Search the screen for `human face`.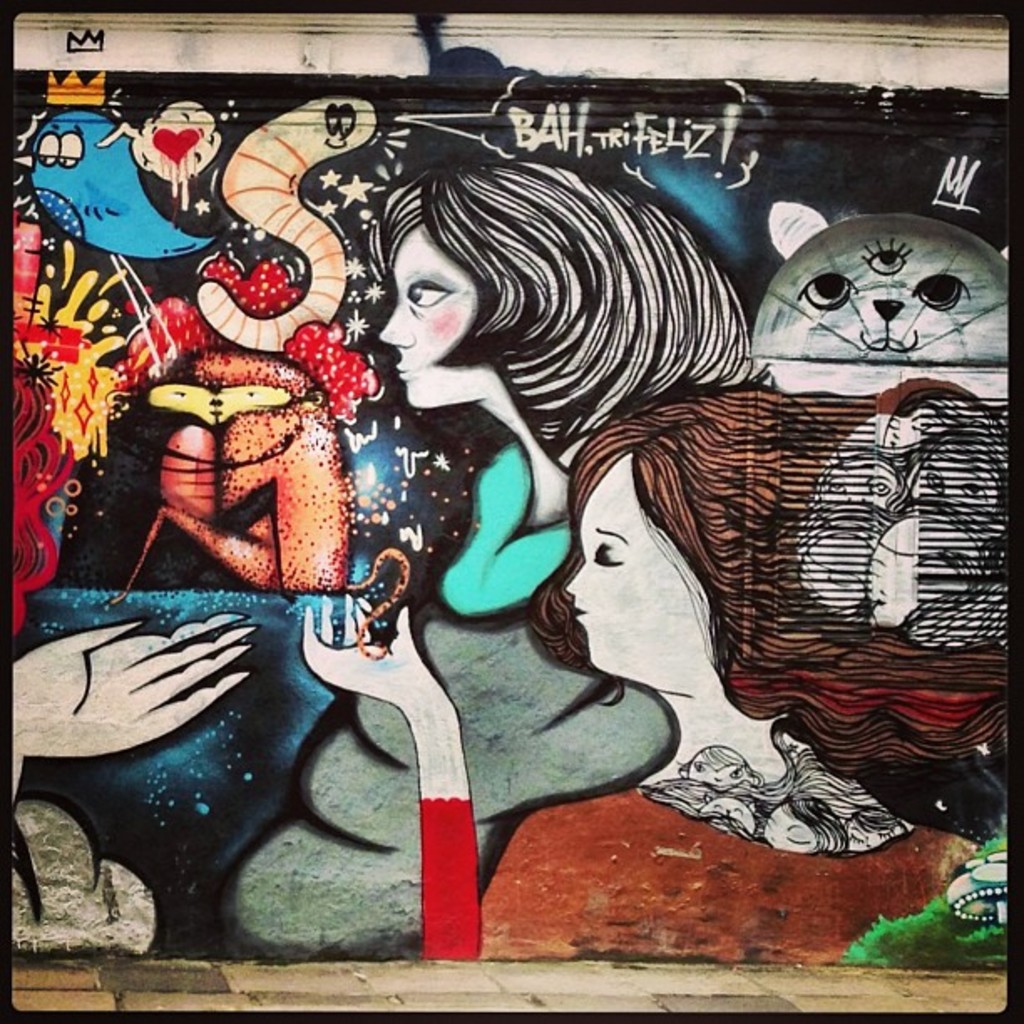
Found at l=567, t=457, r=716, b=698.
